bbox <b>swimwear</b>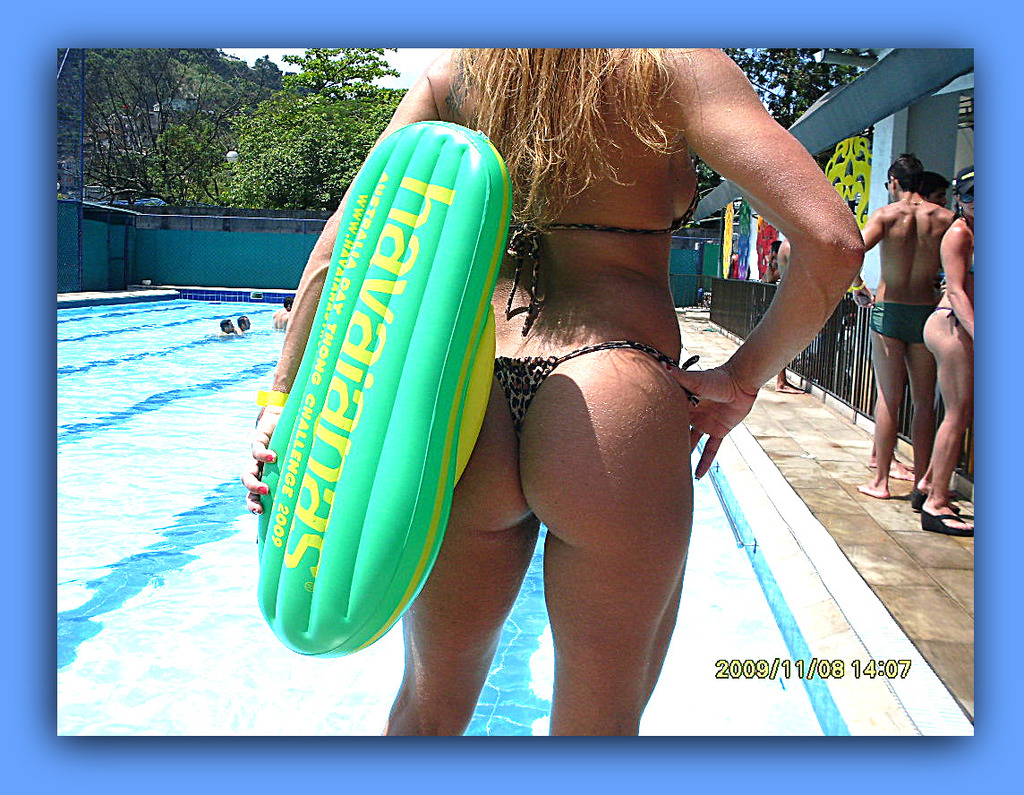
box(937, 271, 973, 292)
